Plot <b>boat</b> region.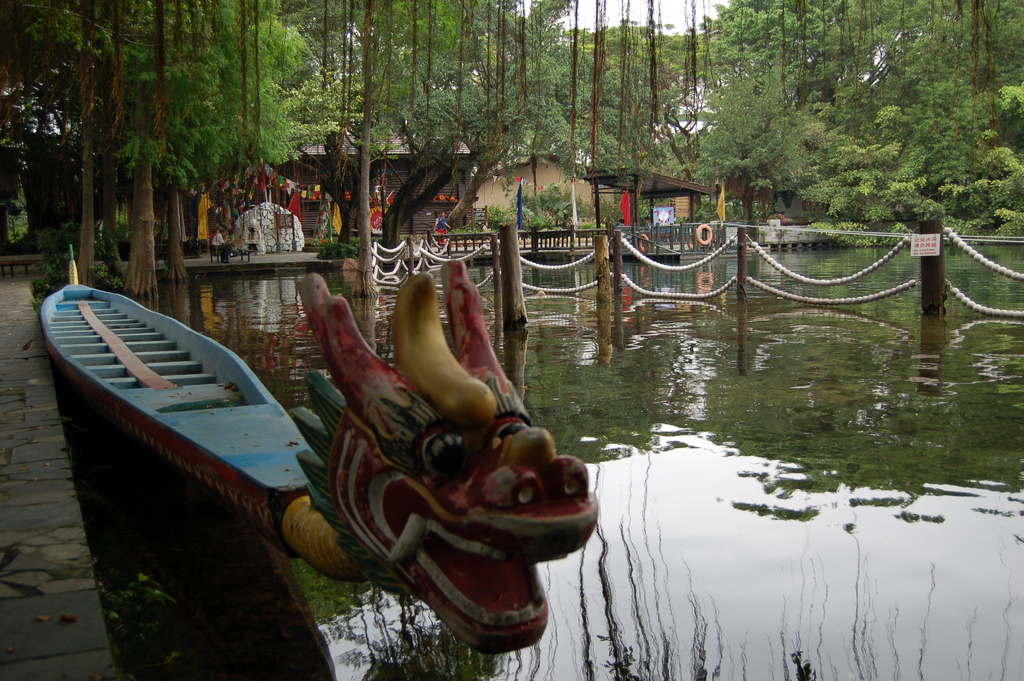
Plotted at crop(25, 281, 387, 570).
